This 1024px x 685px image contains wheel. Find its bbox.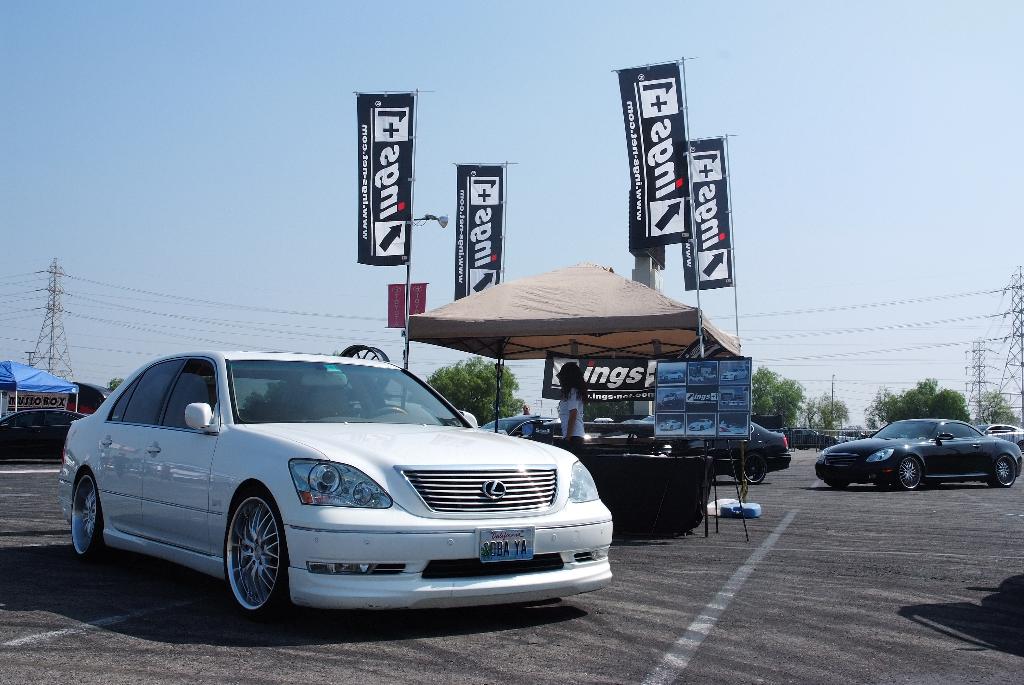
(x1=368, y1=405, x2=406, y2=419).
